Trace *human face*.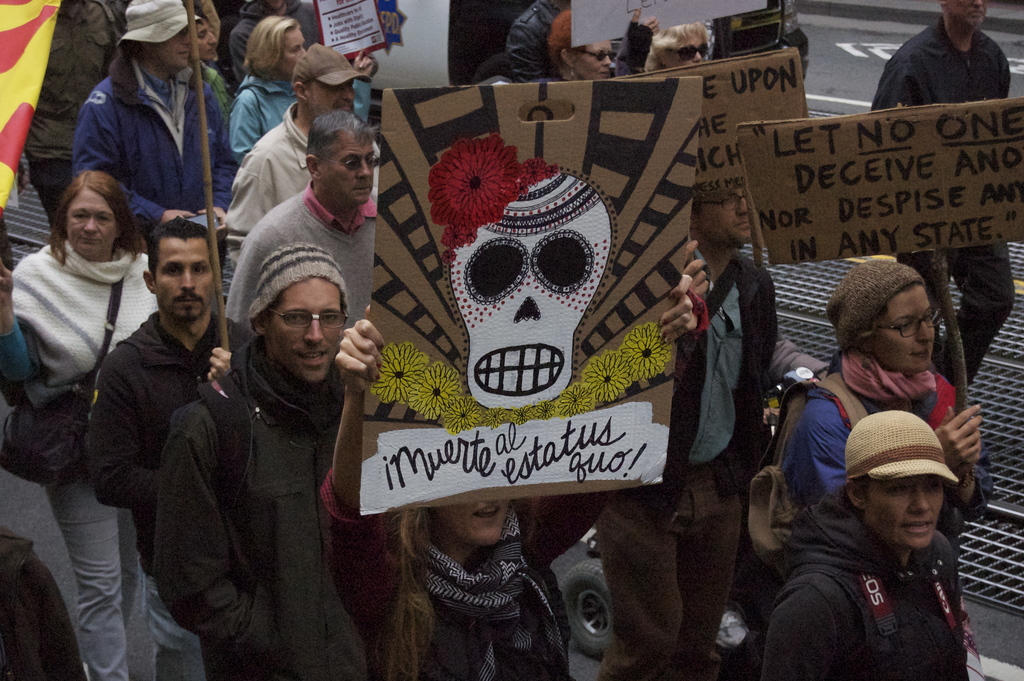
Traced to [191, 13, 218, 61].
